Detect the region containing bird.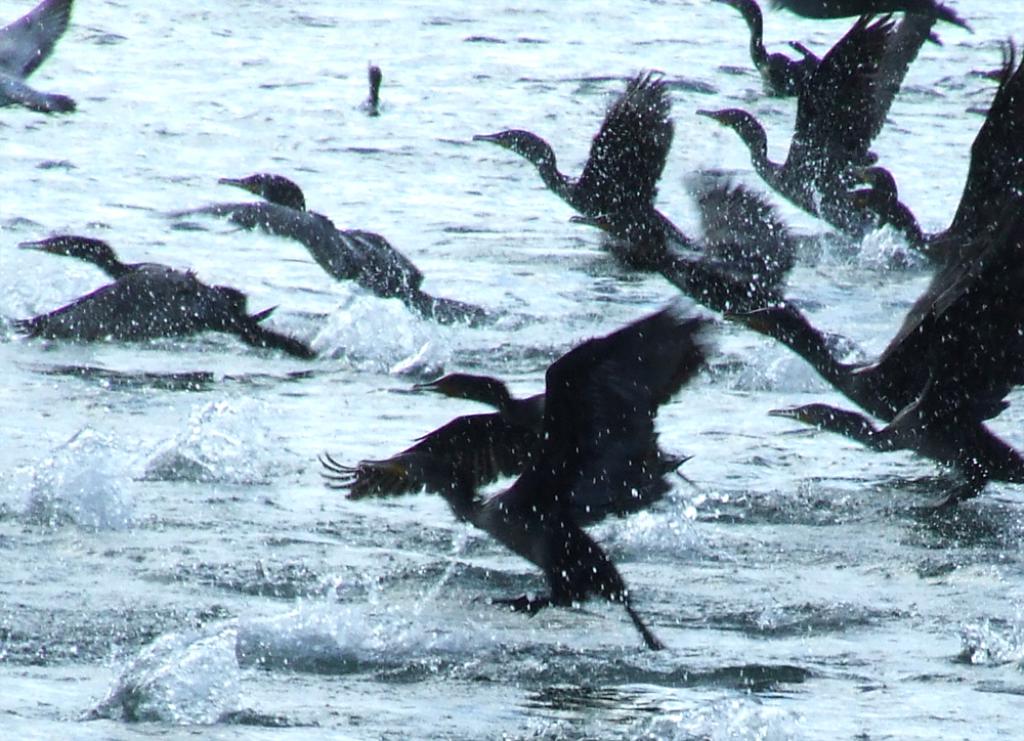
304,302,721,494.
